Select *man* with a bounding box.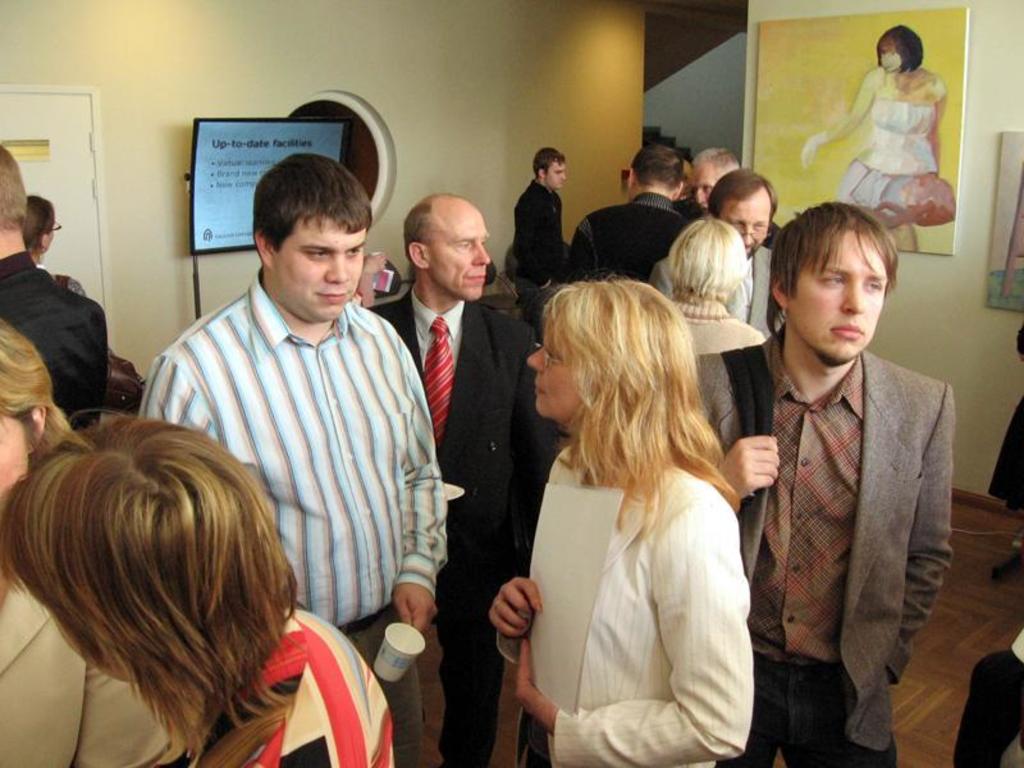
rect(137, 148, 451, 767).
